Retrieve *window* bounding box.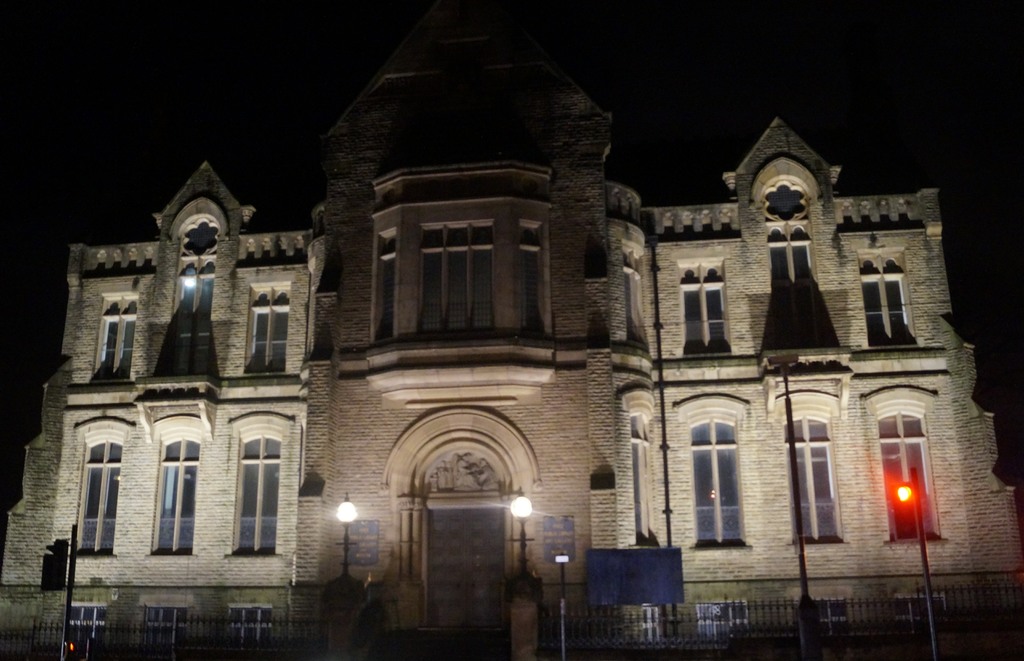
Bounding box: locate(63, 600, 107, 659).
